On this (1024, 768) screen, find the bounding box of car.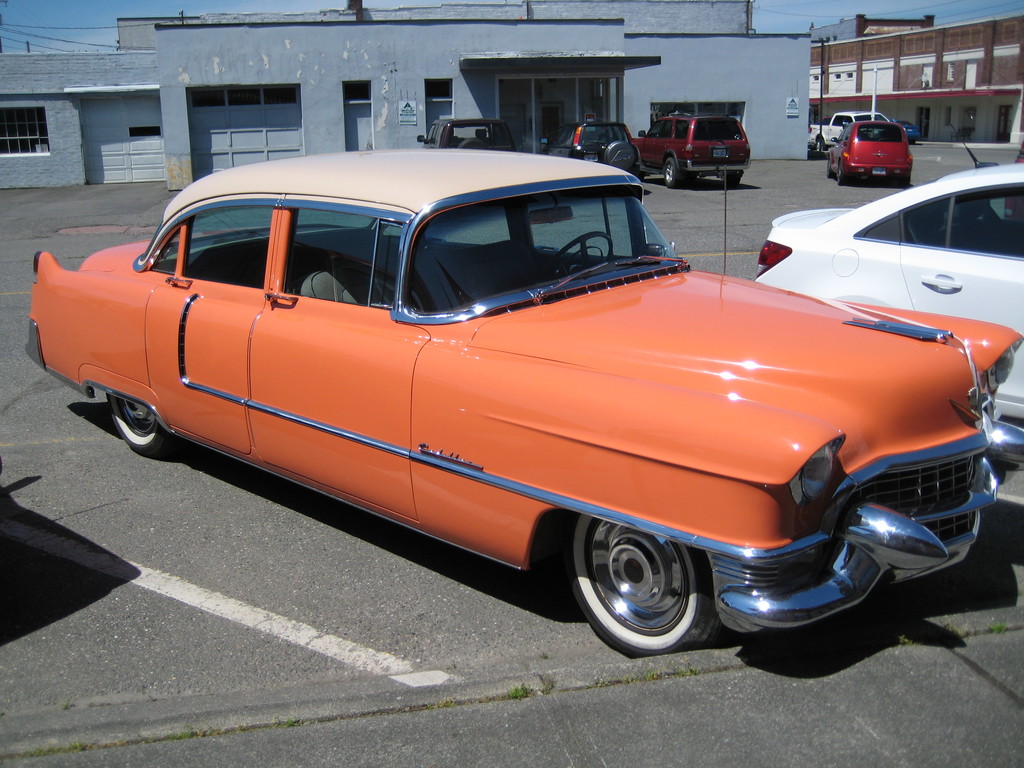
Bounding box: {"x1": 560, "y1": 121, "x2": 643, "y2": 171}.
